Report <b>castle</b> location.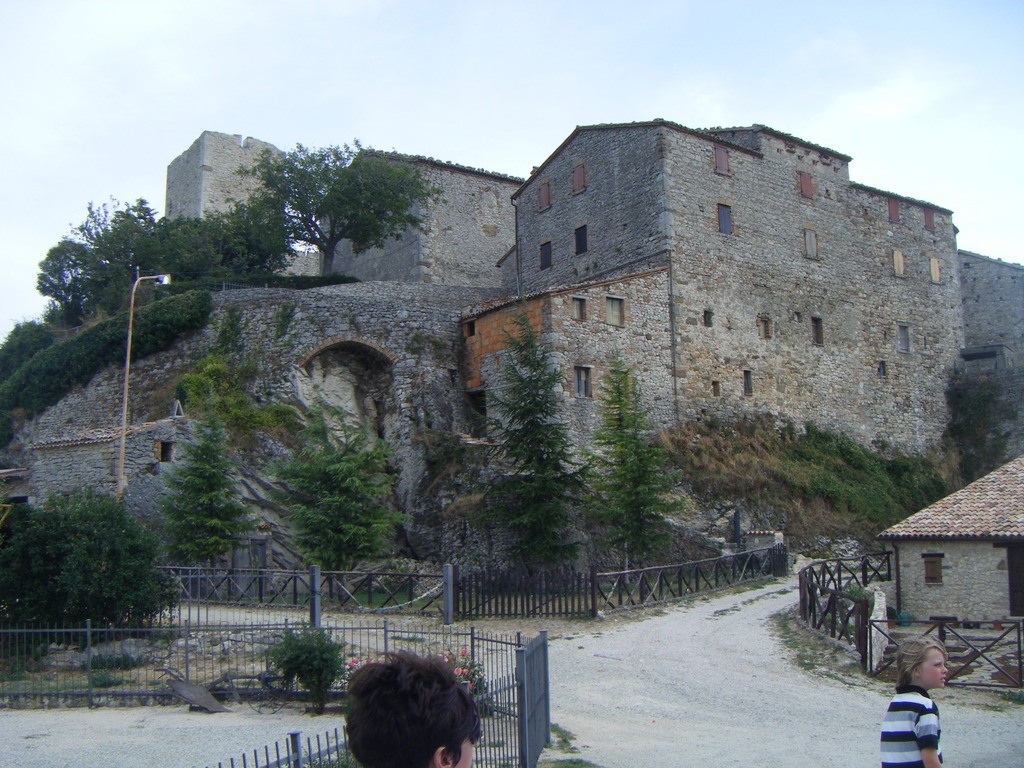
Report: (49, 90, 1023, 648).
